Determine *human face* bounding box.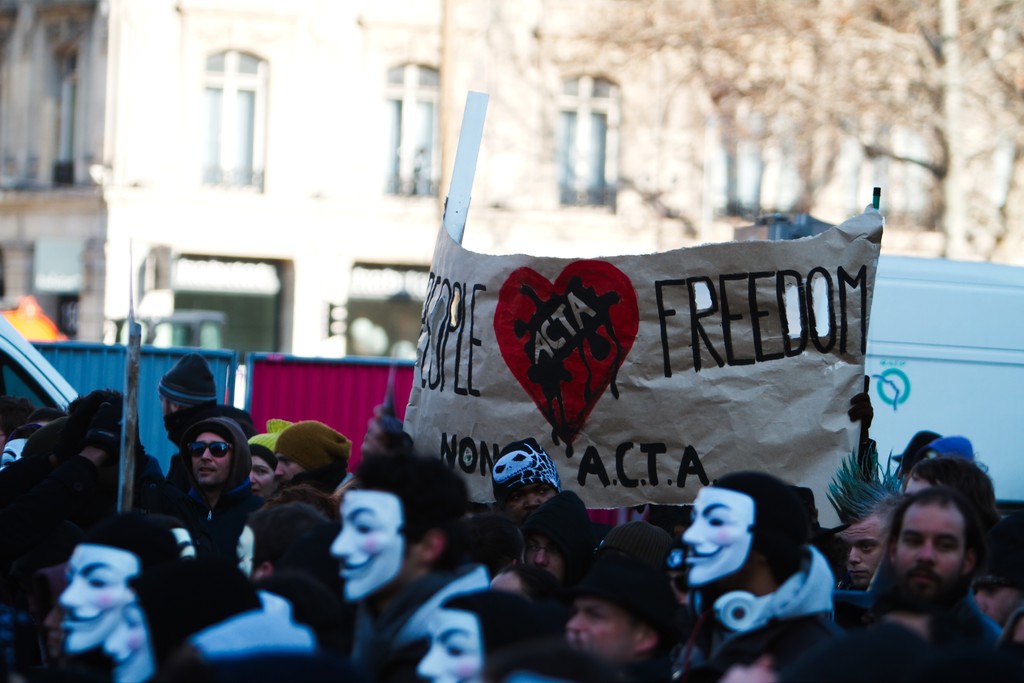
Determined: <box>326,490,405,604</box>.
